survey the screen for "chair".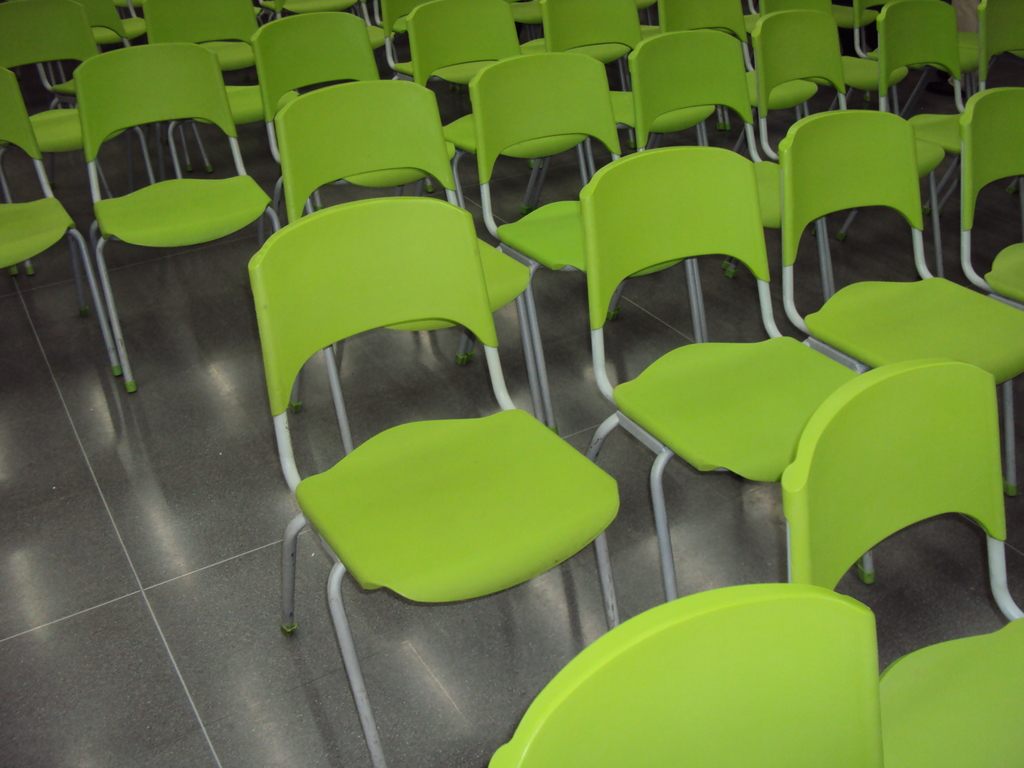
Survey found: [x1=508, y1=0, x2=631, y2=142].
